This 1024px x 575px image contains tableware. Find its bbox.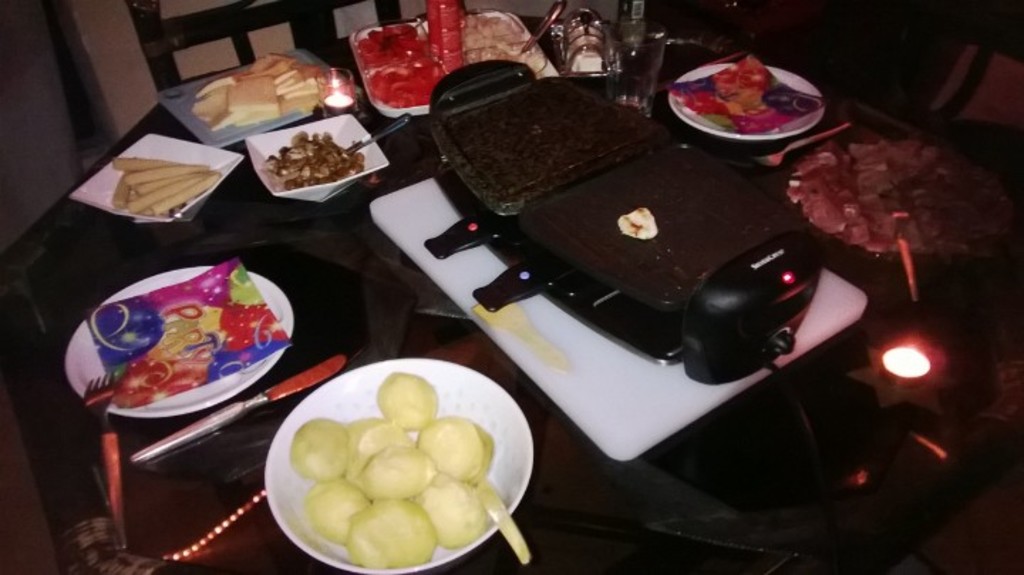
[468, 302, 575, 371].
